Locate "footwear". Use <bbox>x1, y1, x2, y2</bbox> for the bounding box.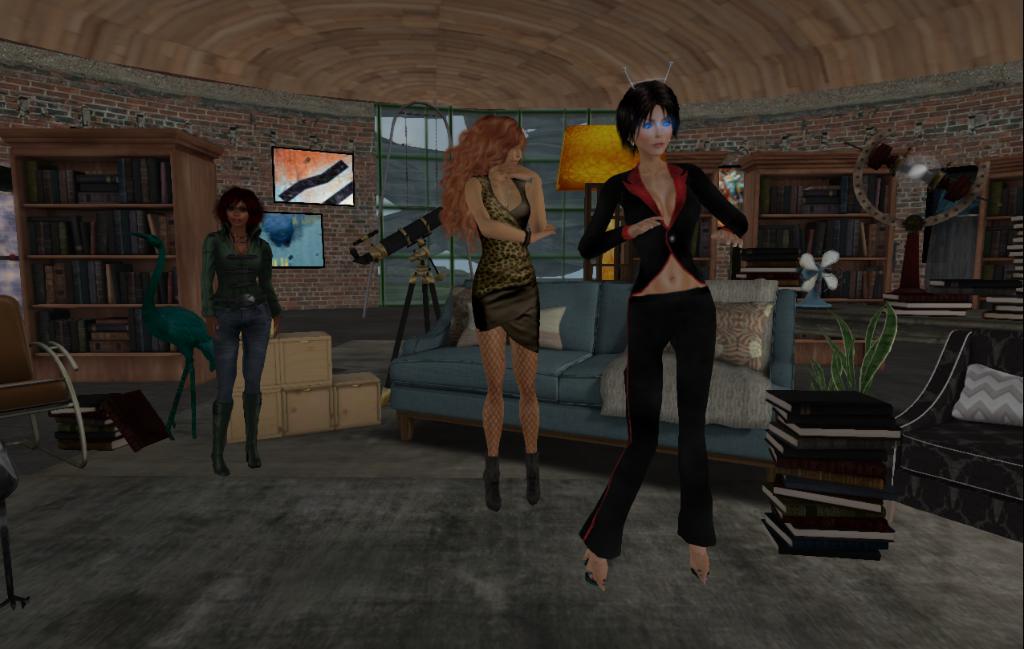
<bbox>522, 452, 537, 501</bbox>.
